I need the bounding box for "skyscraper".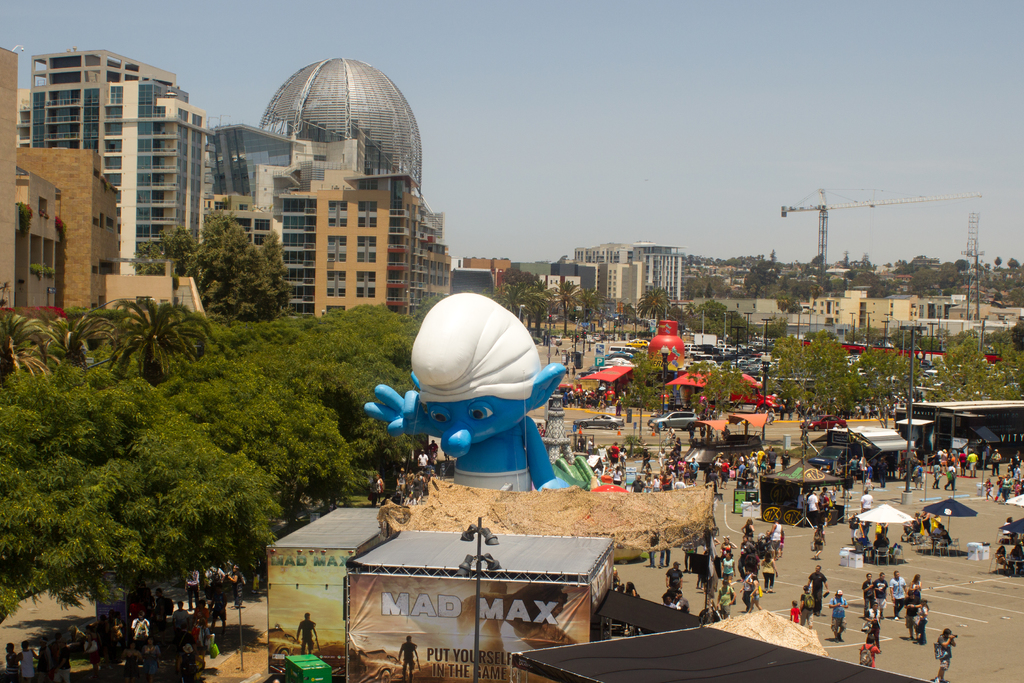
Here it is: select_region(282, 165, 449, 317).
